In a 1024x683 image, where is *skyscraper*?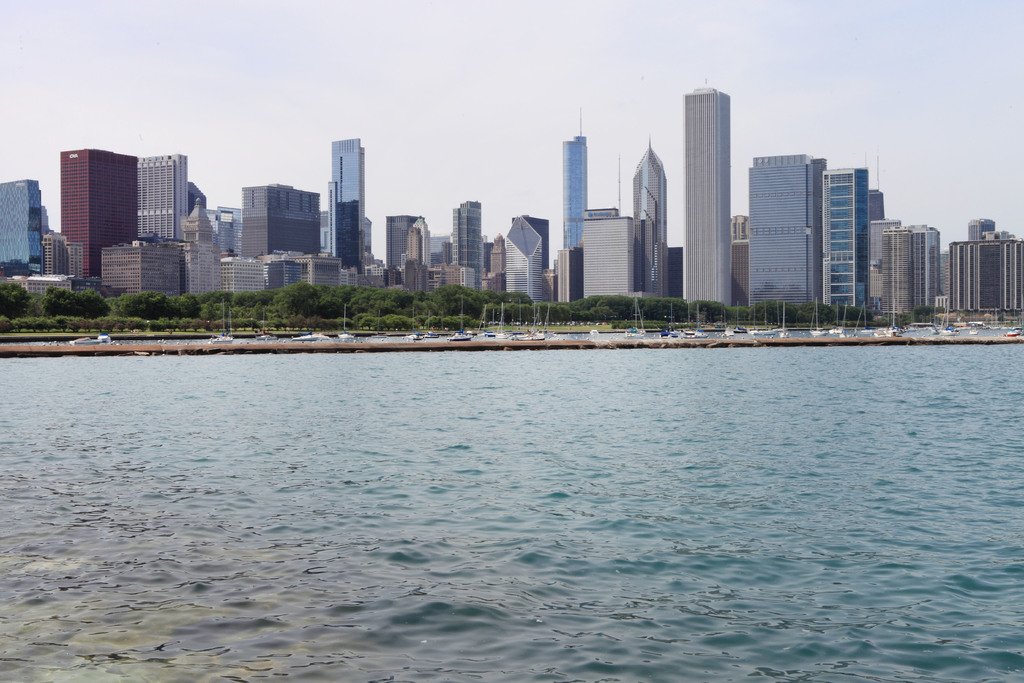
[x1=632, y1=136, x2=673, y2=299].
